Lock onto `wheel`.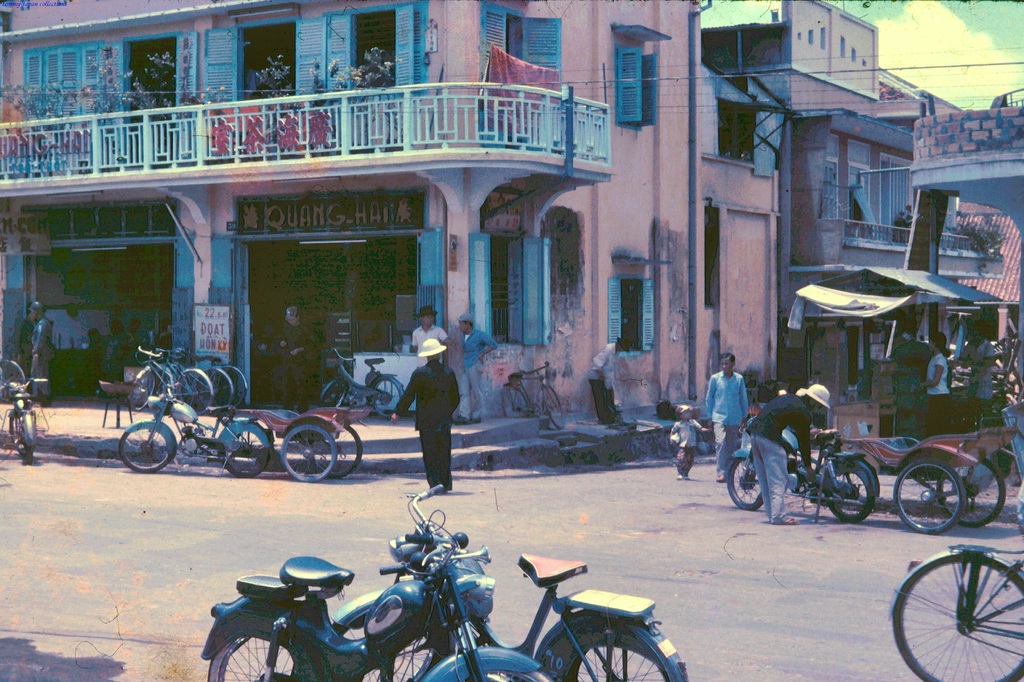
Locked: bbox=(122, 422, 176, 470).
